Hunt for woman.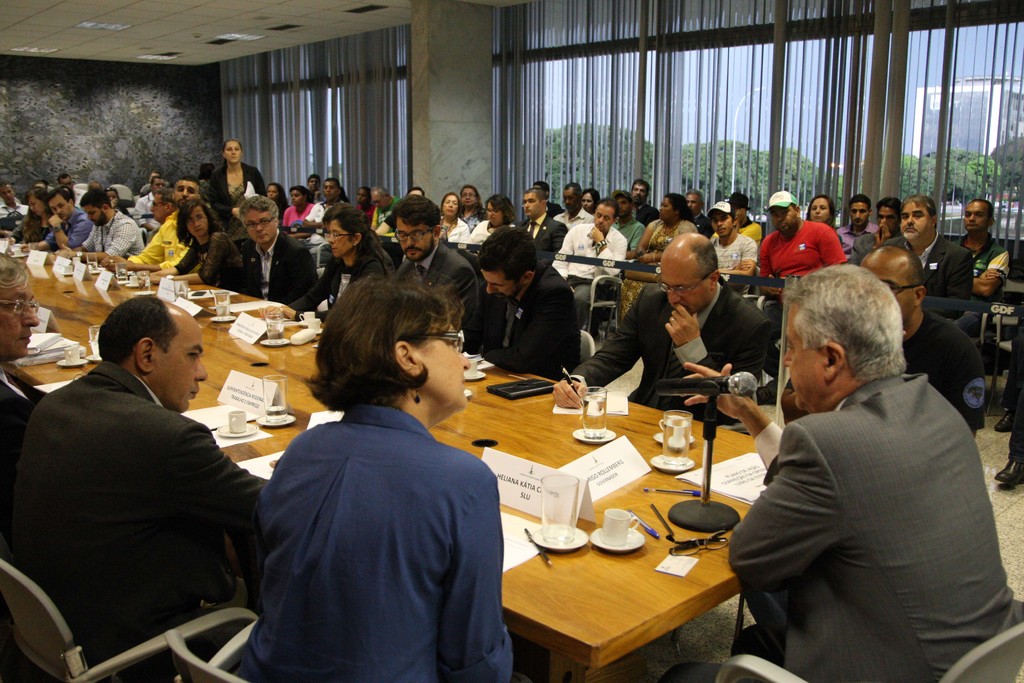
Hunted down at 615/192/705/326.
